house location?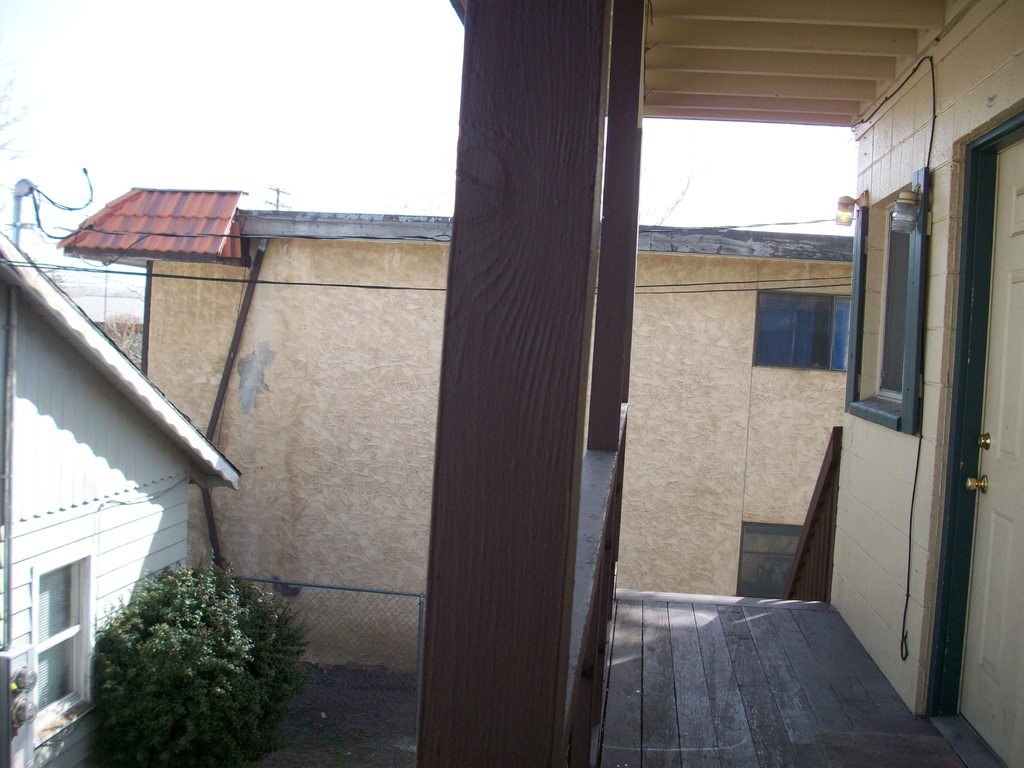
x1=56 y1=183 x2=856 y2=674
